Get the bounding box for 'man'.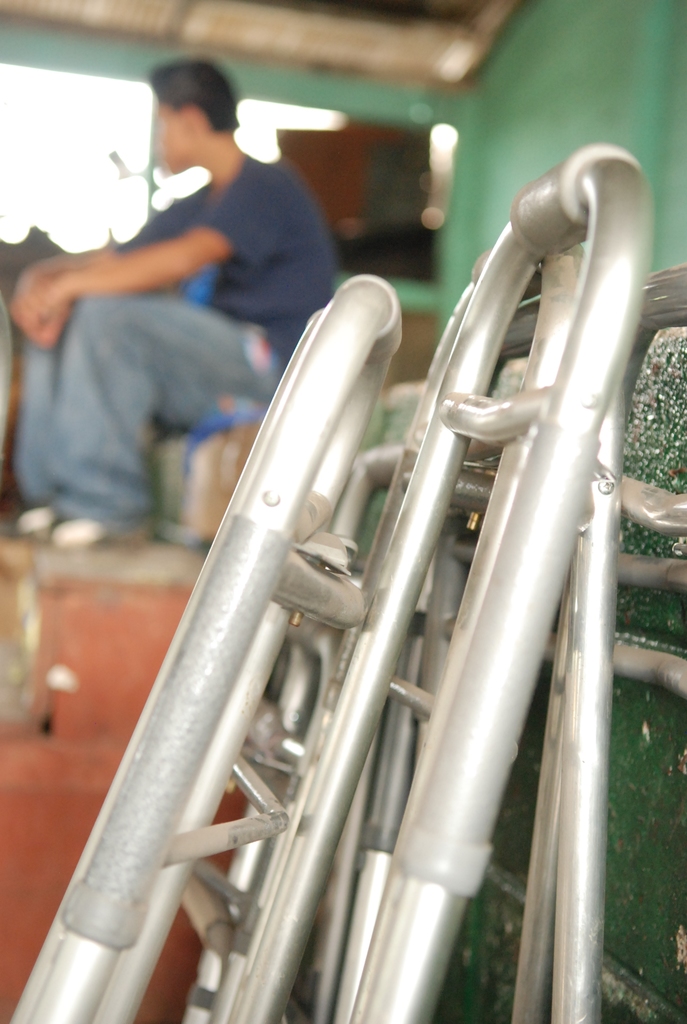
bbox=(0, 65, 353, 532).
